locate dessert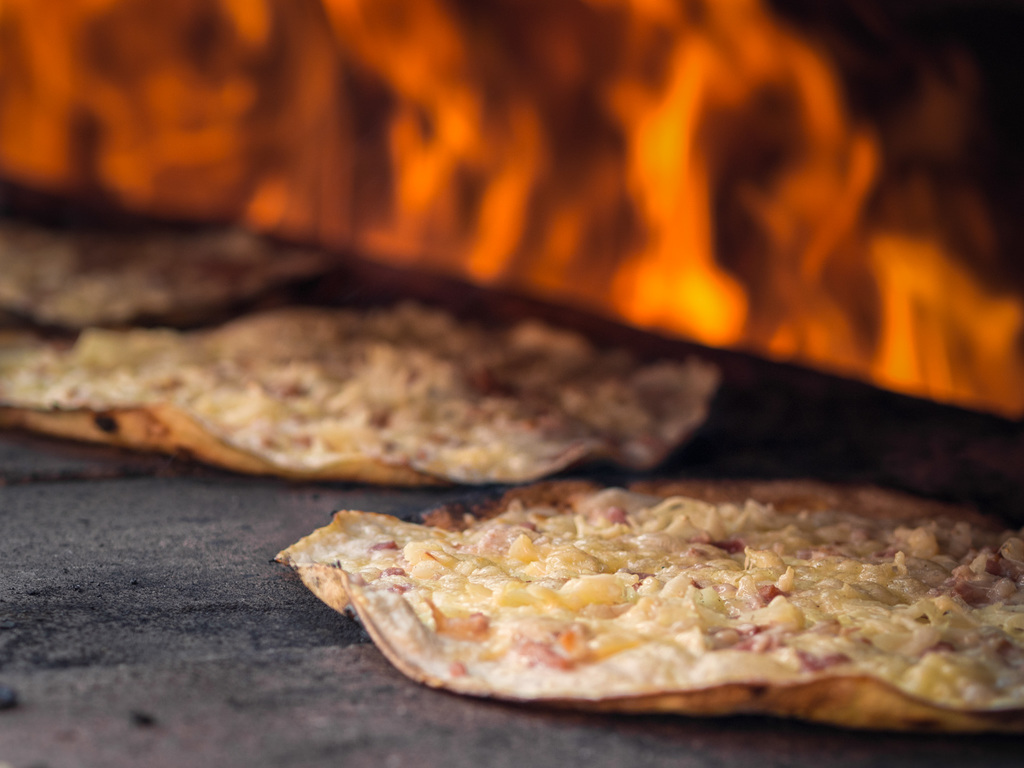
<bbox>303, 453, 1020, 733</bbox>
